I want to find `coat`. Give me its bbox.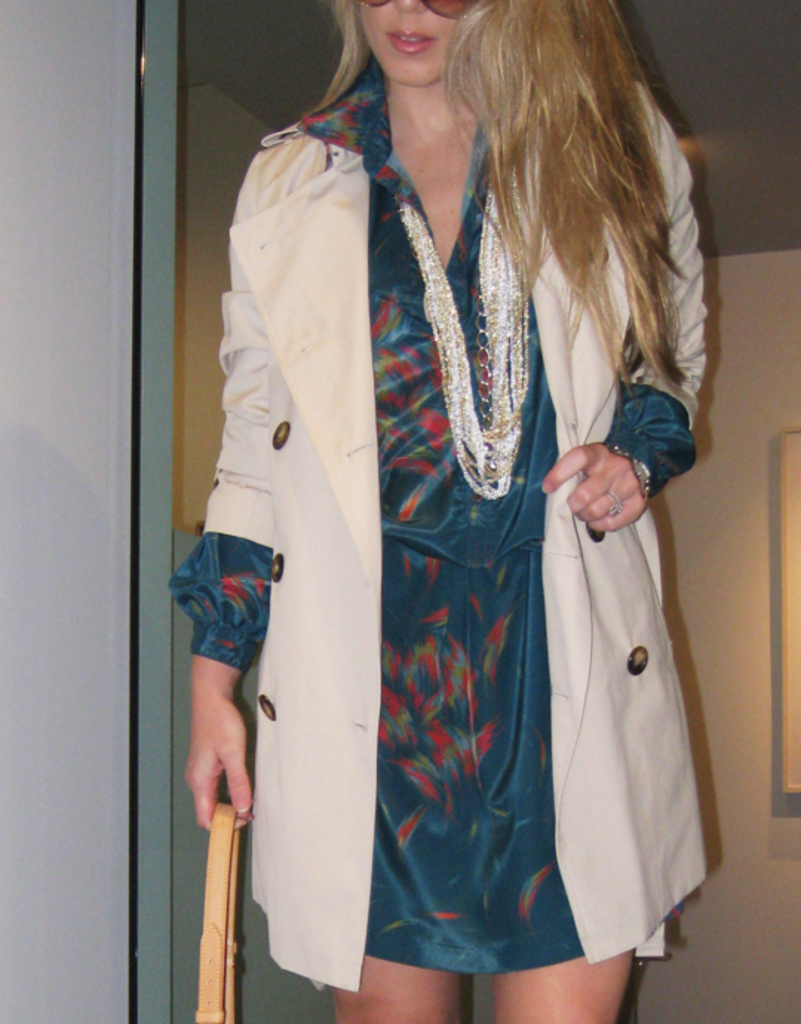
BBox(187, 85, 716, 996).
